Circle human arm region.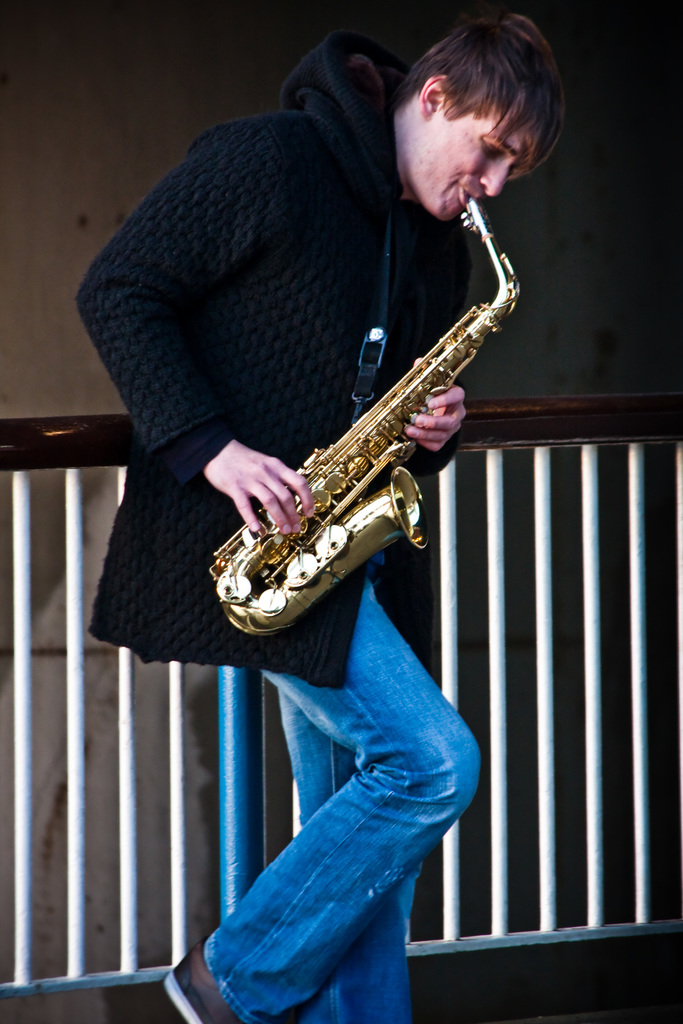
Region: 69:118:315:534.
